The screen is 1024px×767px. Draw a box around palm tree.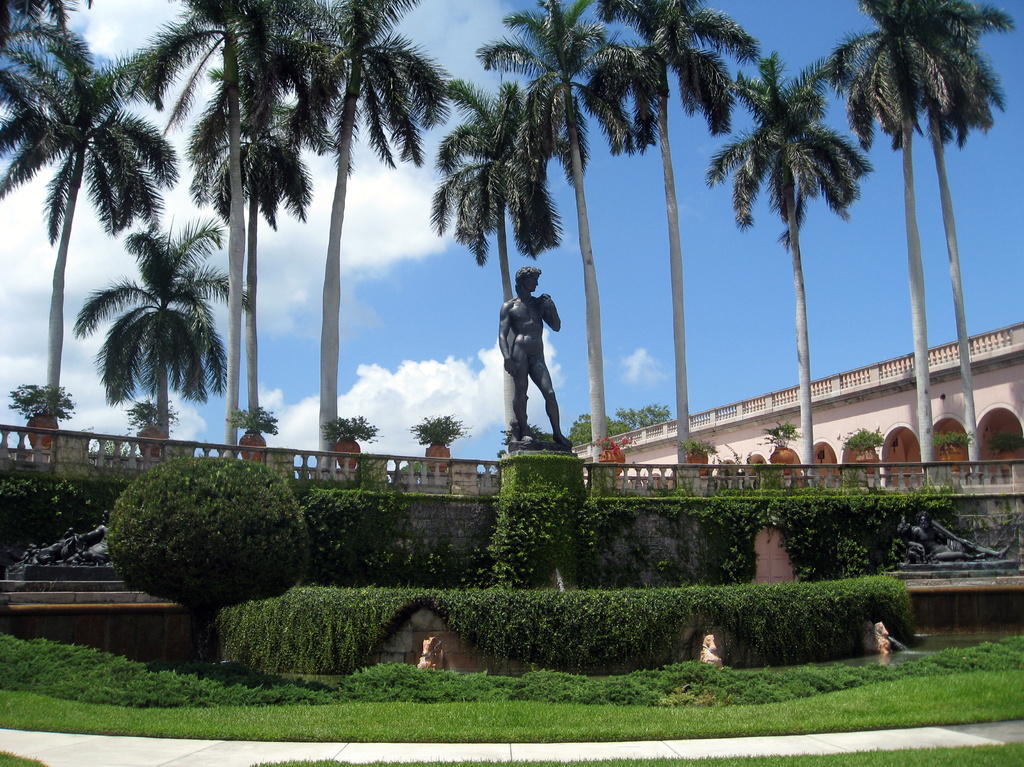
pyautogui.locateOnScreen(504, 10, 637, 449).
